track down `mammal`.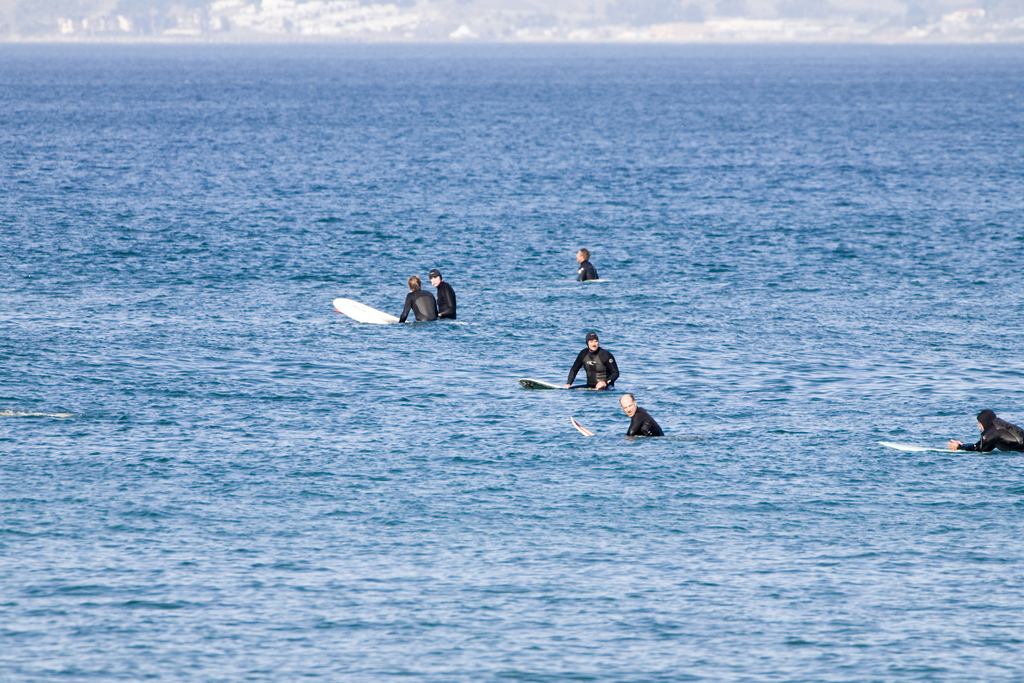
Tracked to [429, 270, 458, 319].
